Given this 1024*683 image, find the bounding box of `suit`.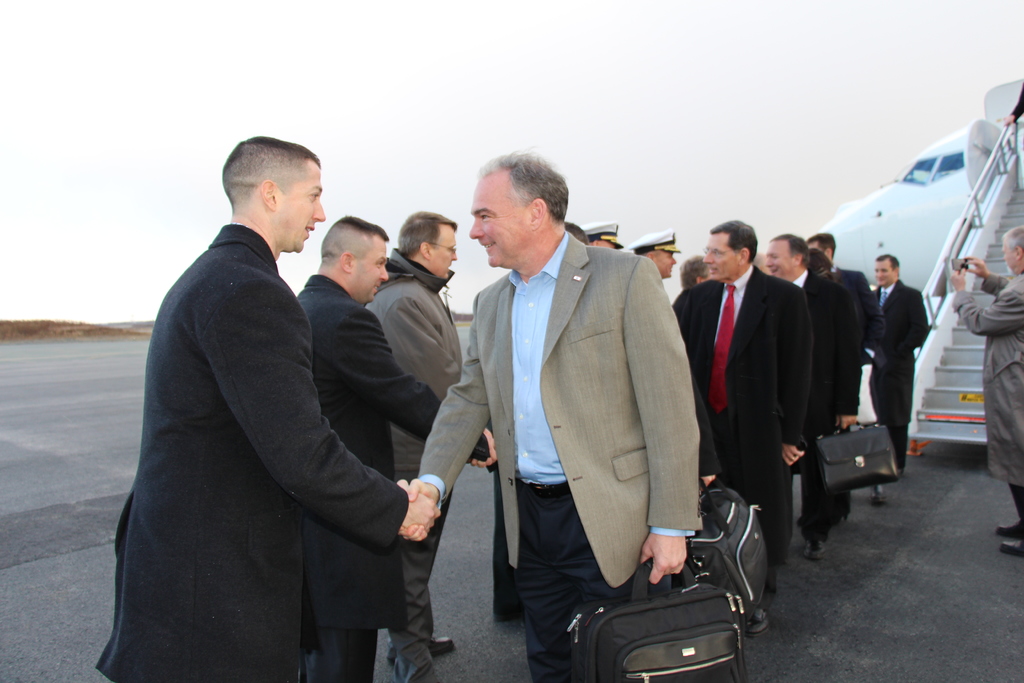
l=801, t=267, r=858, b=538.
